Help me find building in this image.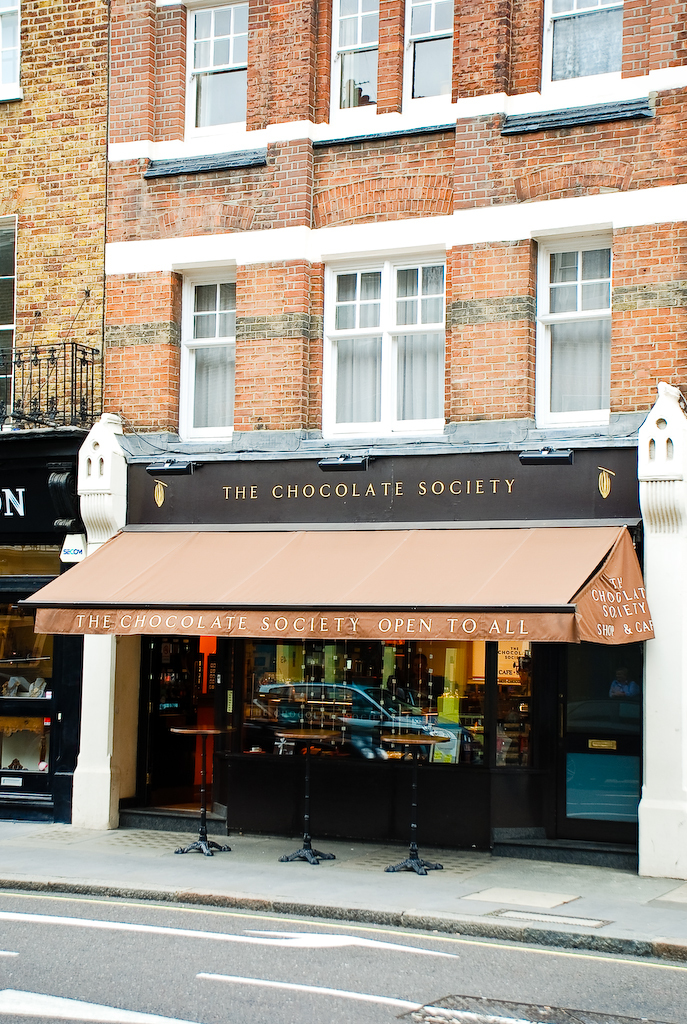
Found it: x1=0, y1=0, x2=103, y2=817.
